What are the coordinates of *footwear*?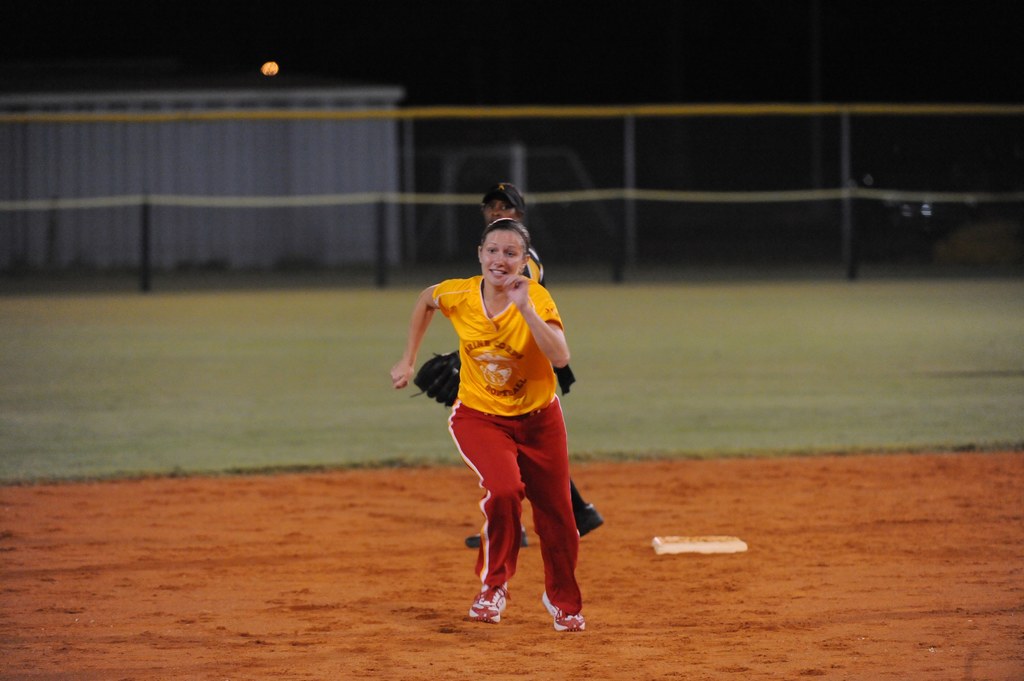
(left=574, top=500, right=602, bottom=540).
